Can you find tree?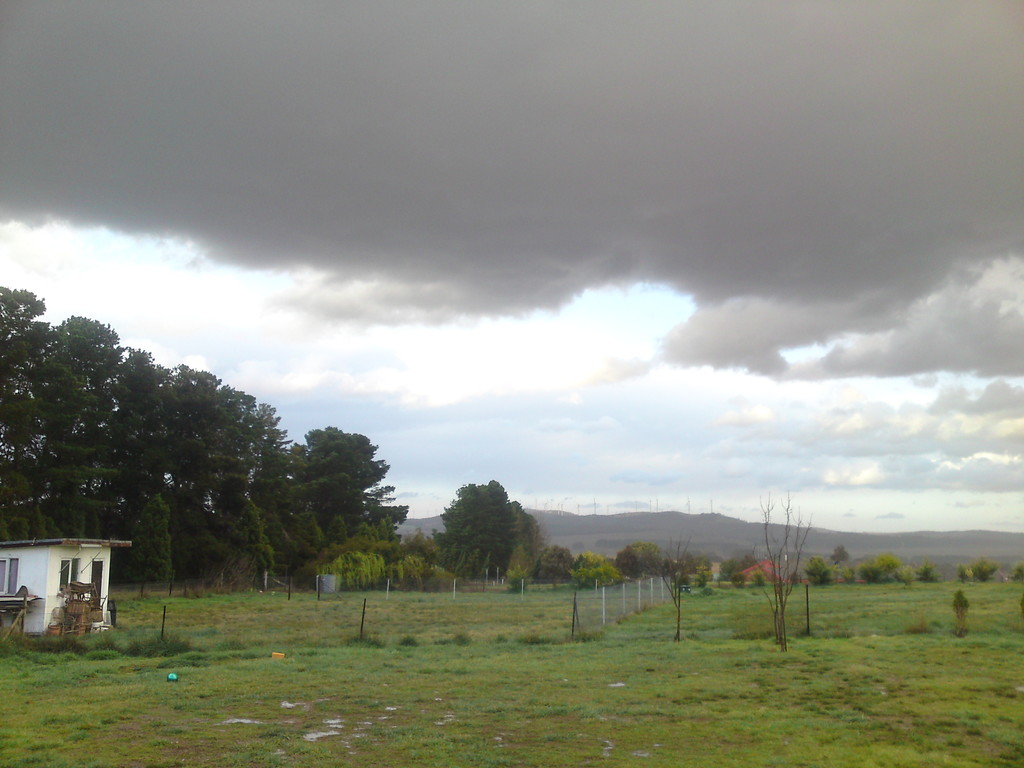
Yes, bounding box: detection(617, 539, 664, 581).
